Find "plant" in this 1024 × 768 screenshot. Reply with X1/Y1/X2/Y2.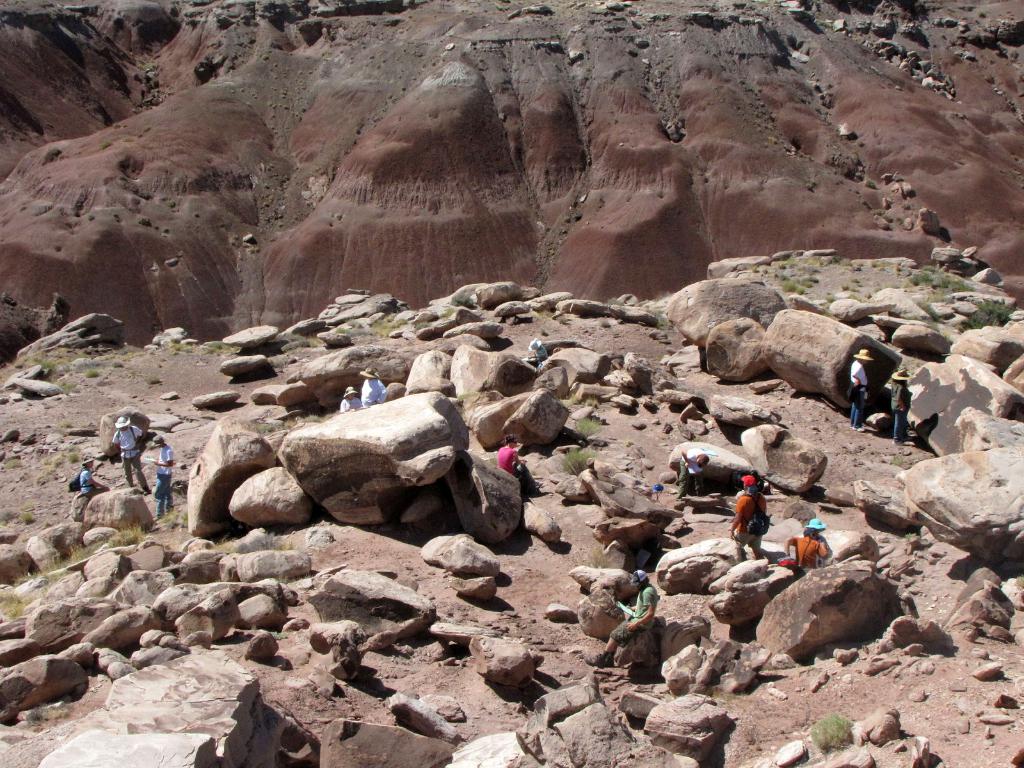
828/292/836/302.
